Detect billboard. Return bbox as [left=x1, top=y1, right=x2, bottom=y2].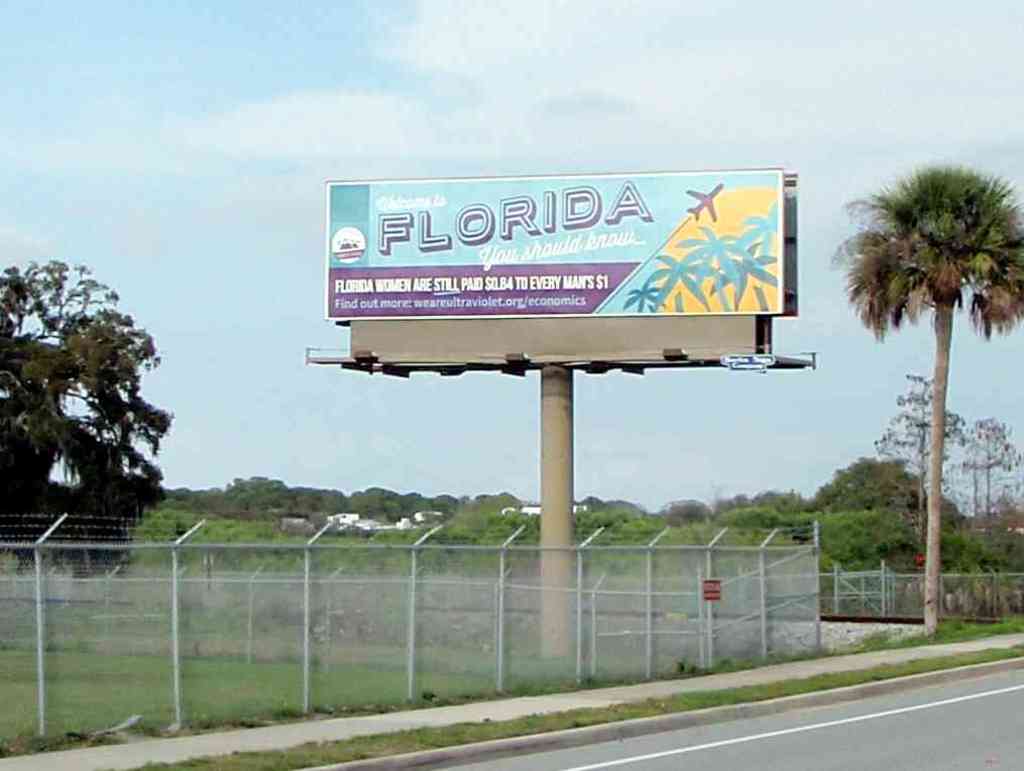
[left=324, top=166, right=785, bottom=317].
